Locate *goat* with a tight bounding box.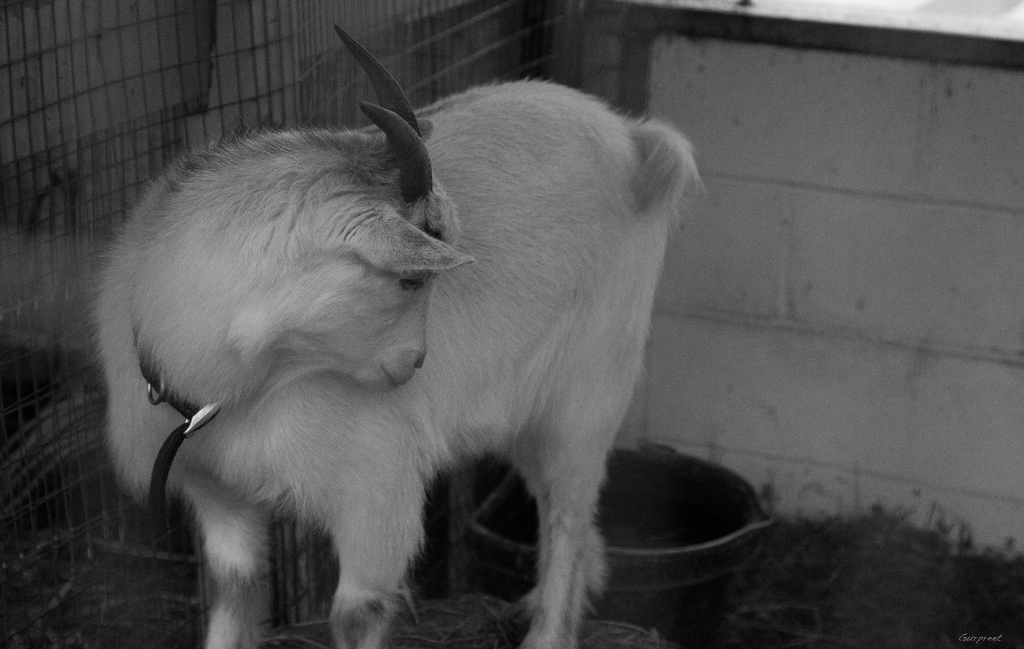
box(88, 23, 704, 648).
